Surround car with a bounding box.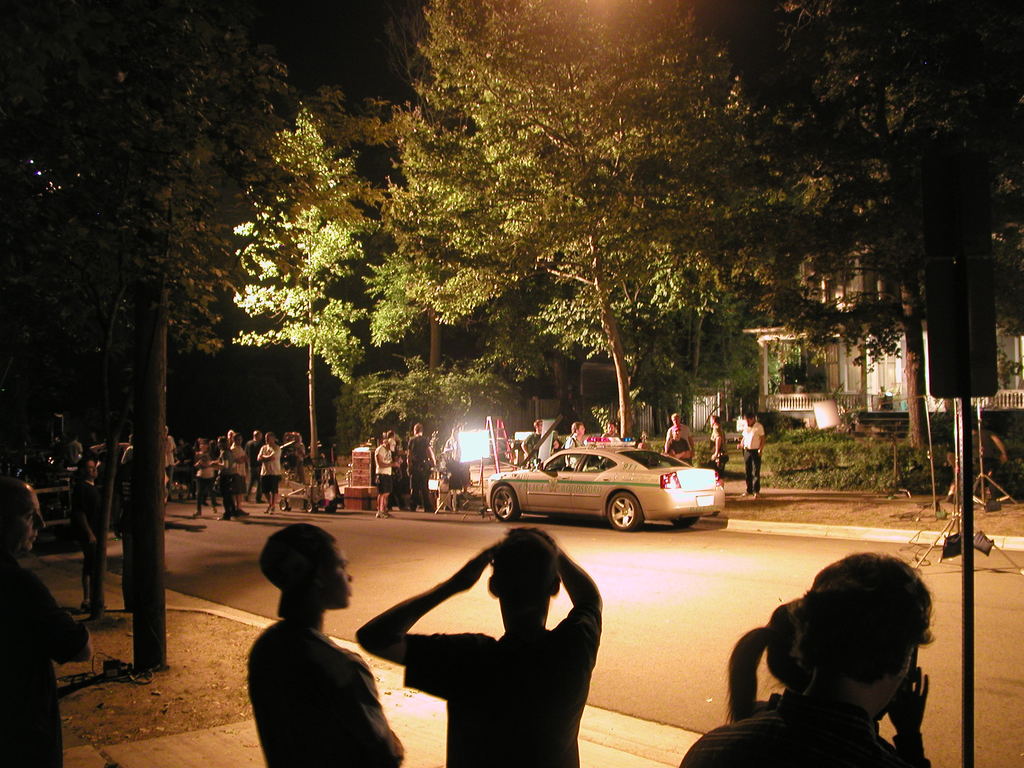
box=[479, 445, 730, 536].
